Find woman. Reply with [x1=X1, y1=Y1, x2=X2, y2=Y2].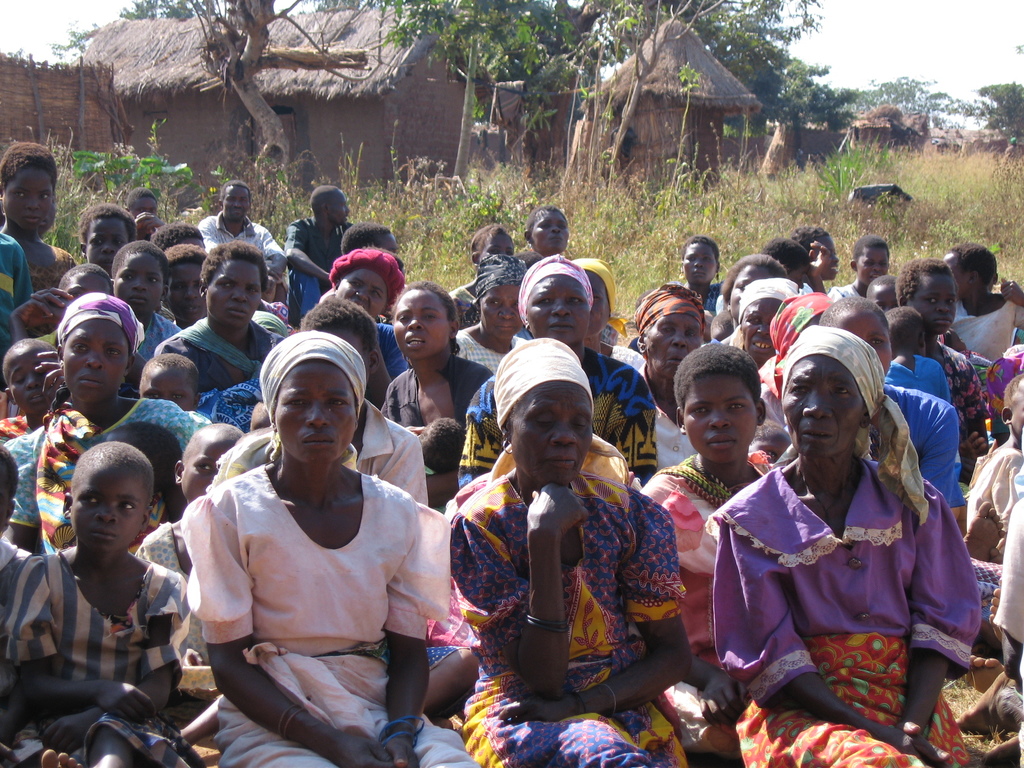
[x1=442, y1=317, x2=712, y2=767].
